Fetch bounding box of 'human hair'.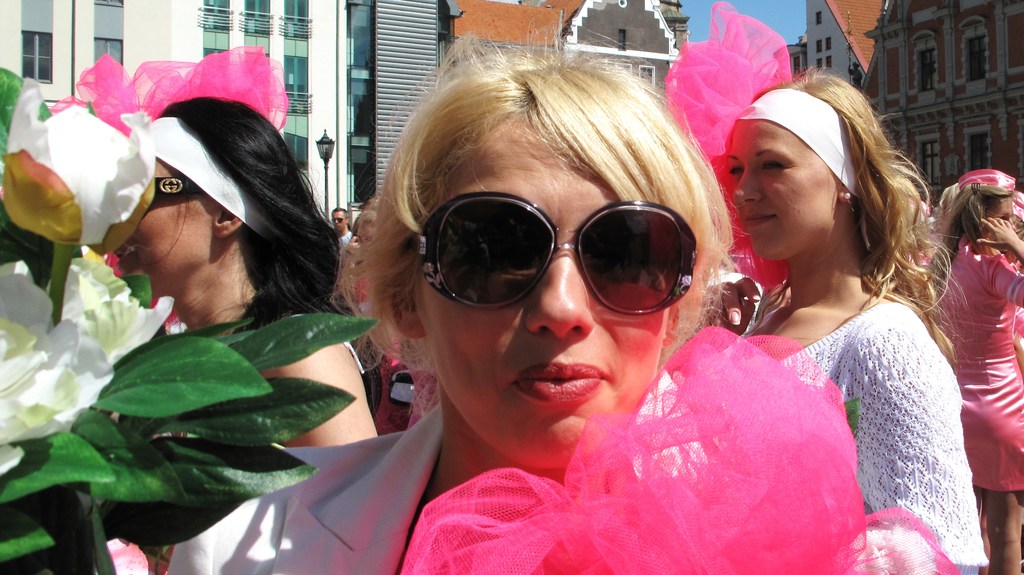
Bbox: box(332, 209, 346, 211).
